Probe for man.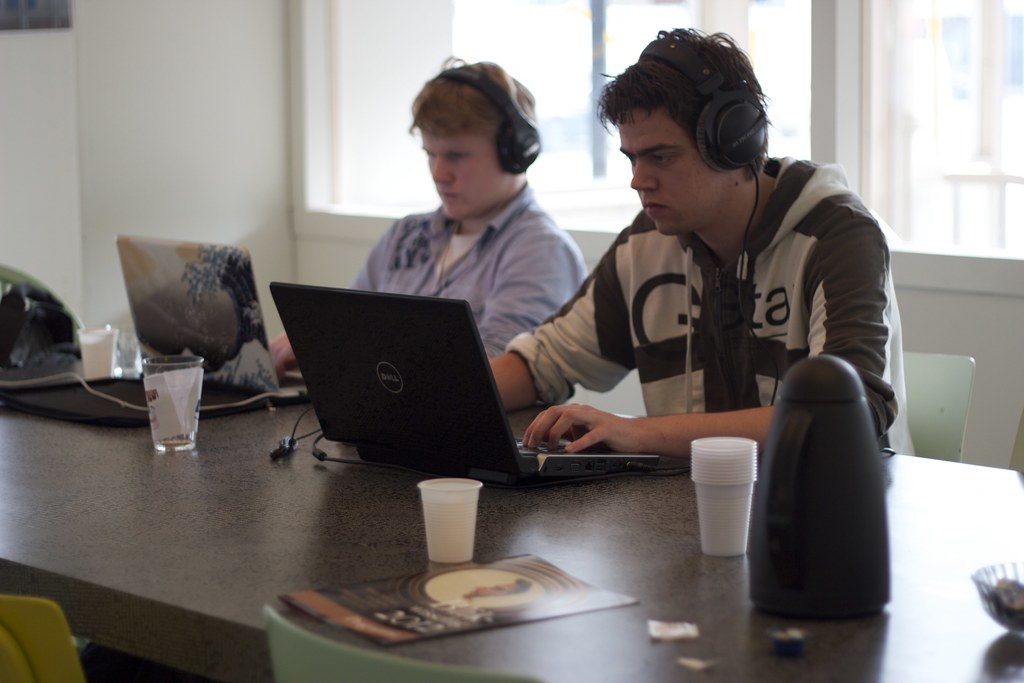
Probe result: x1=480 y1=31 x2=915 y2=466.
